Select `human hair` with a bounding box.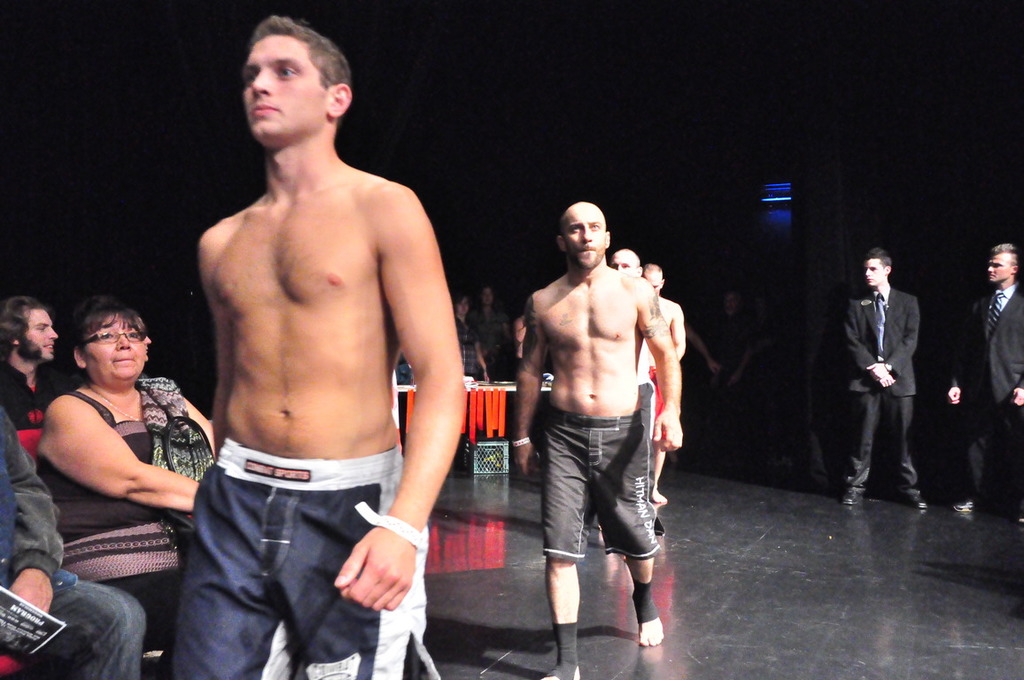
(left=240, top=14, right=352, bottom=91).
